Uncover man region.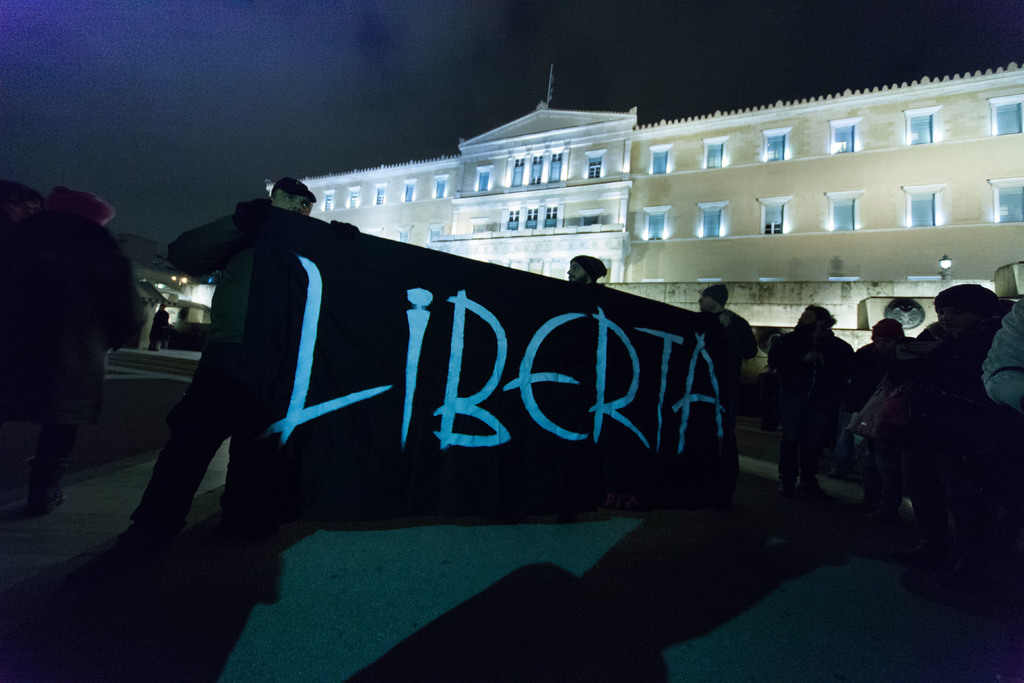
Uncovered: locate(781, 299, 877, 507).
